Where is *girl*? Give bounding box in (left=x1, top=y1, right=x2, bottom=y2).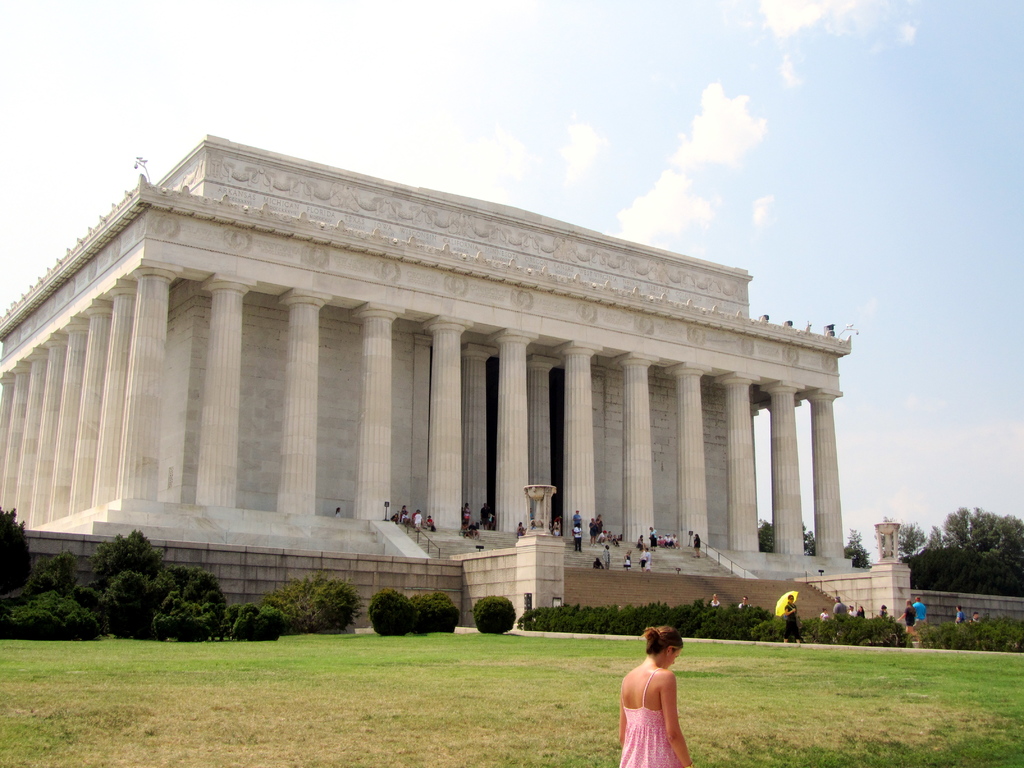
(left=463, top=502, right=470, bottom=525).
